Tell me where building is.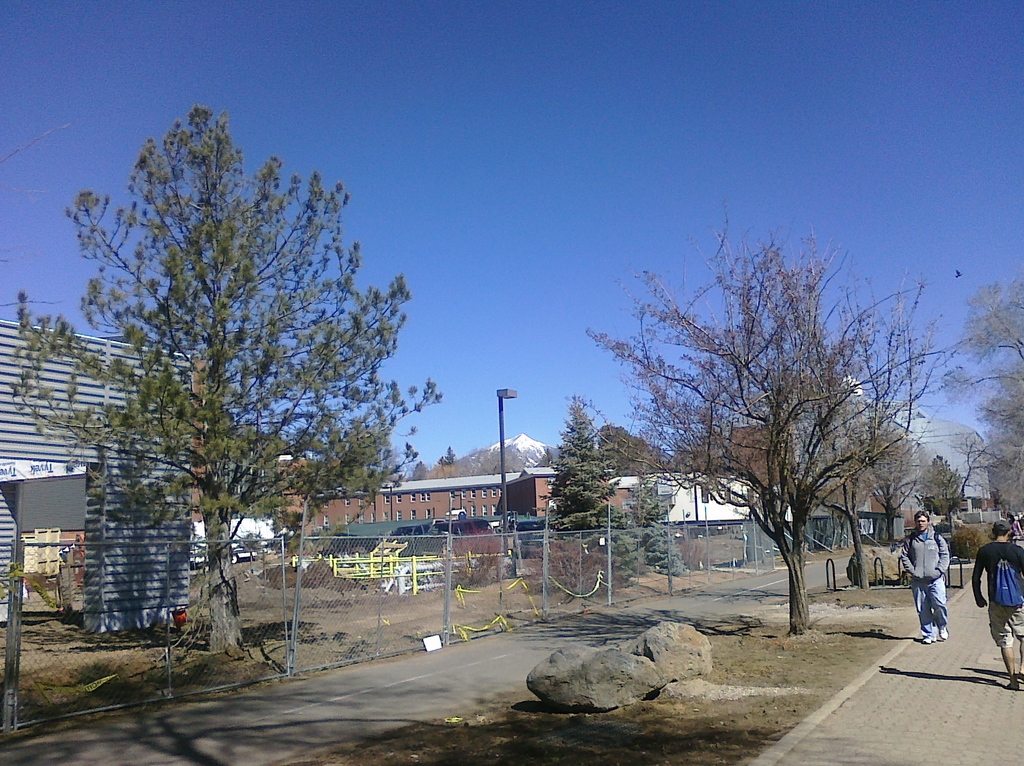
building is at (274, 449, 906, 565).
